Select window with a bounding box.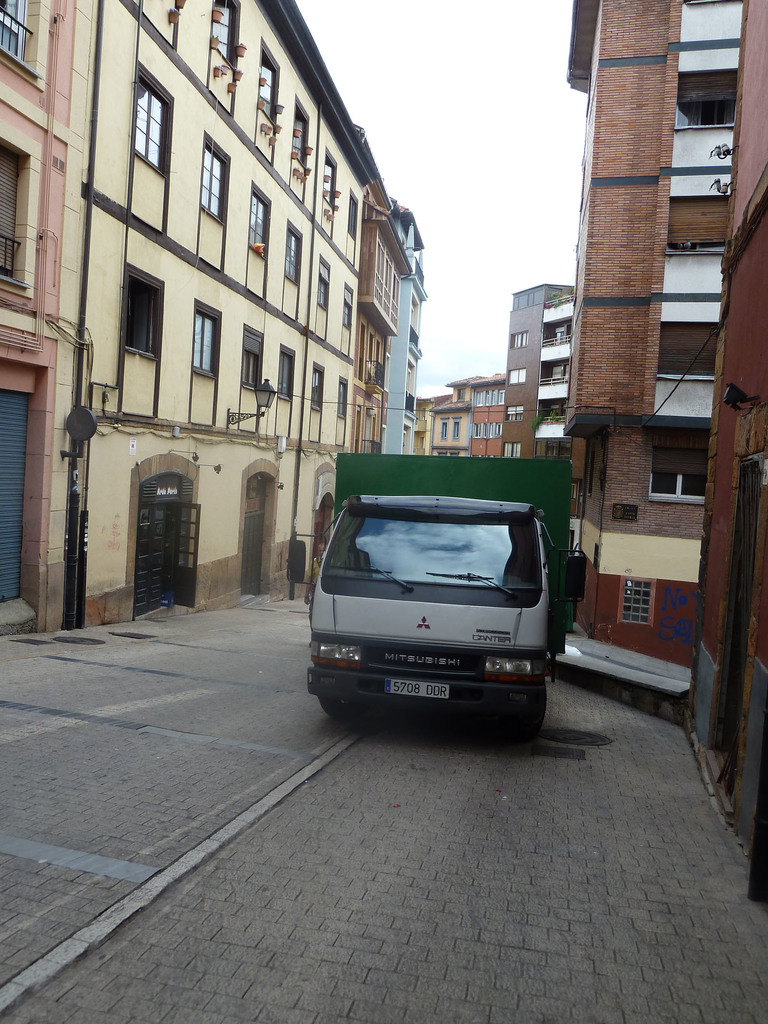
(x1=193, y1=301, x2=219, y2=378).
